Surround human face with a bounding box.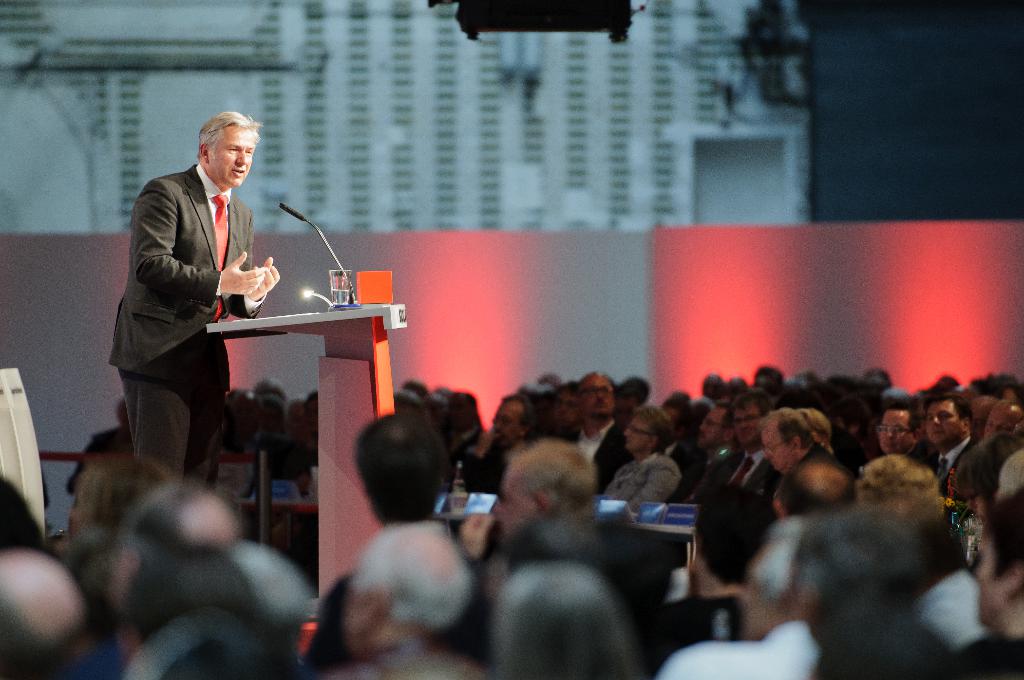
<bbox>874, 415, 912, 457</bbox>.
